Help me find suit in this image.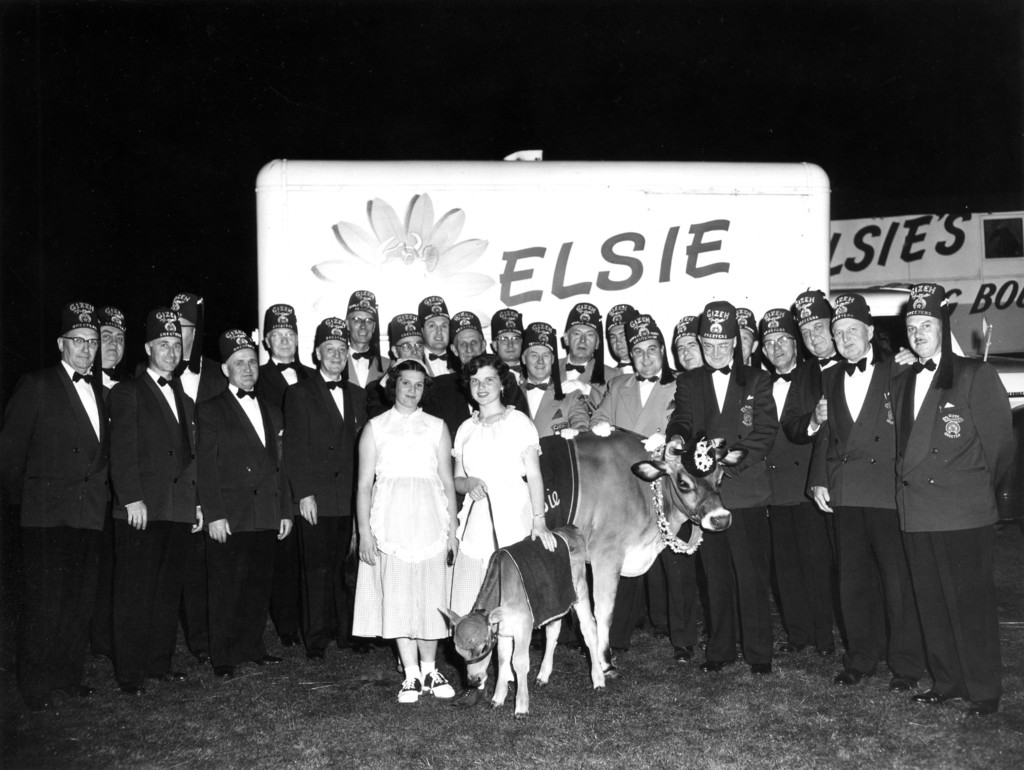
Found it: bbox=(516, 374, 599, 648).
